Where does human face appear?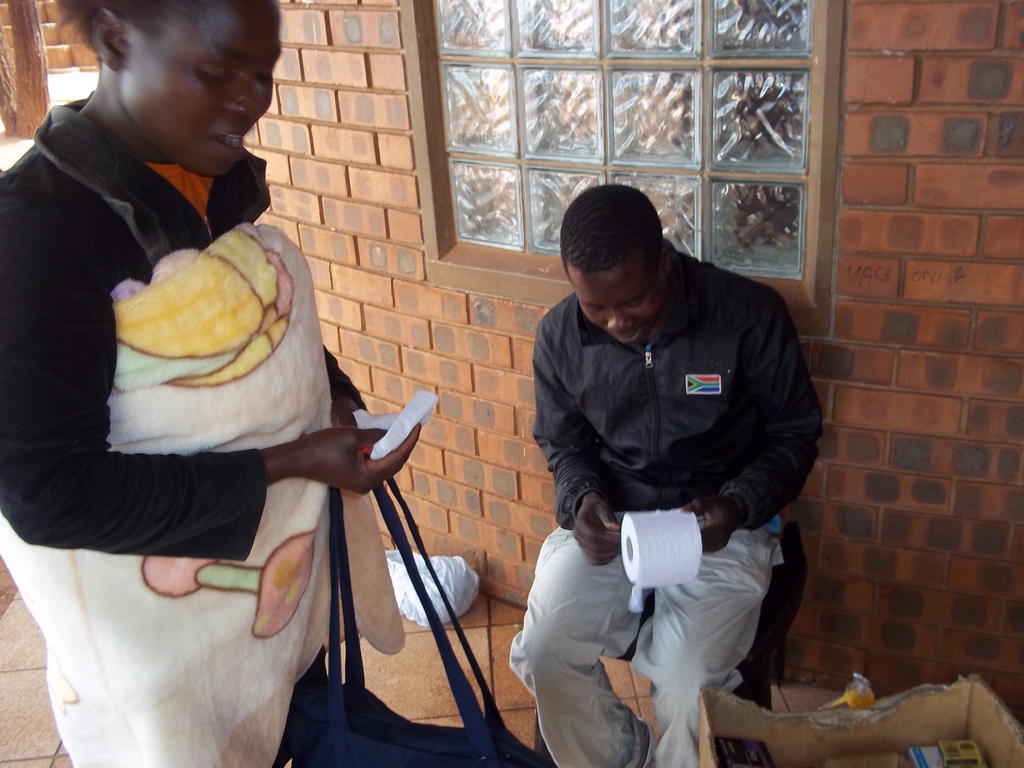
Appears at x1=126 y1=0 x2=287 y2=176.
